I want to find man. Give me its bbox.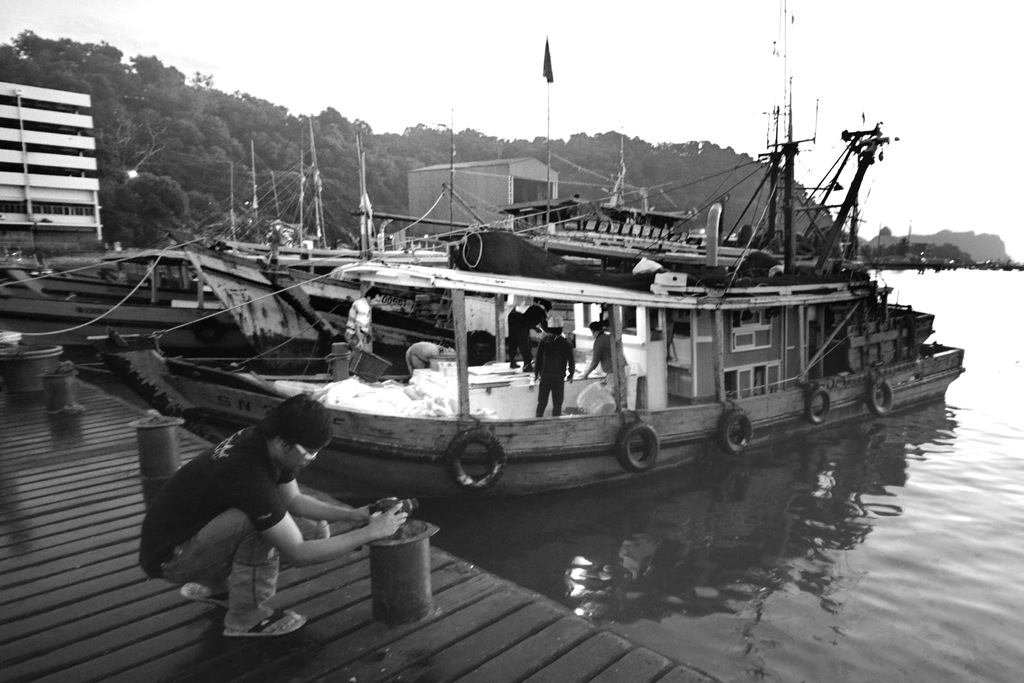
bbox=(506, 303, 547, 370).
